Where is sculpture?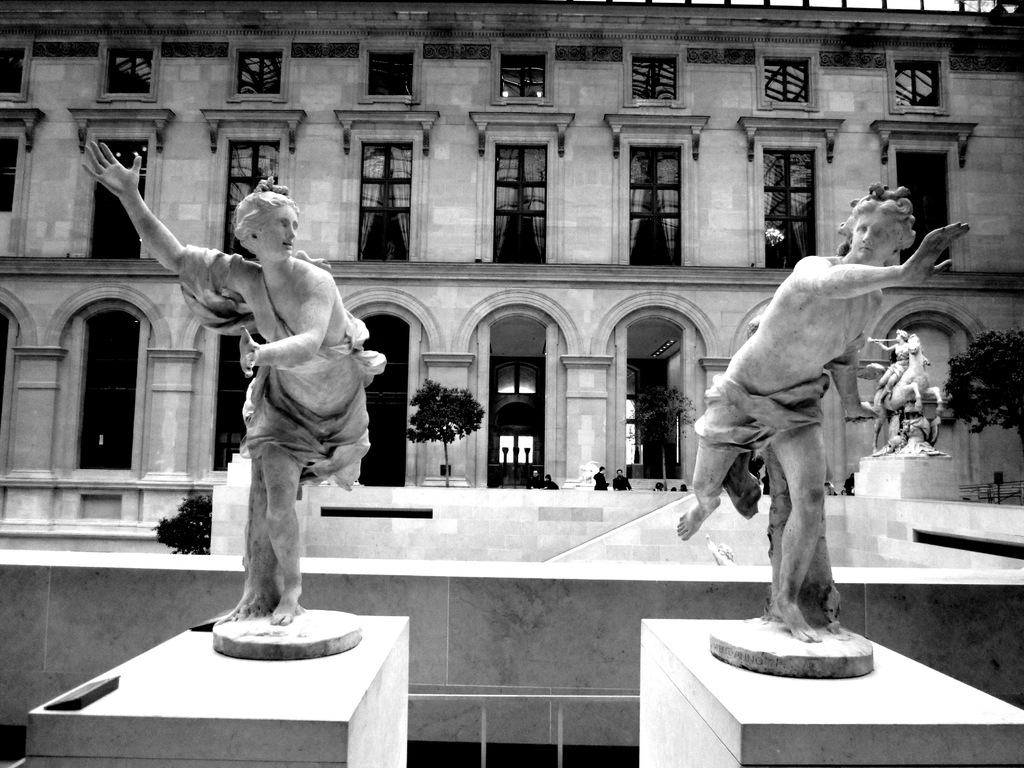
bbox=(81, 138, 385, 633).
